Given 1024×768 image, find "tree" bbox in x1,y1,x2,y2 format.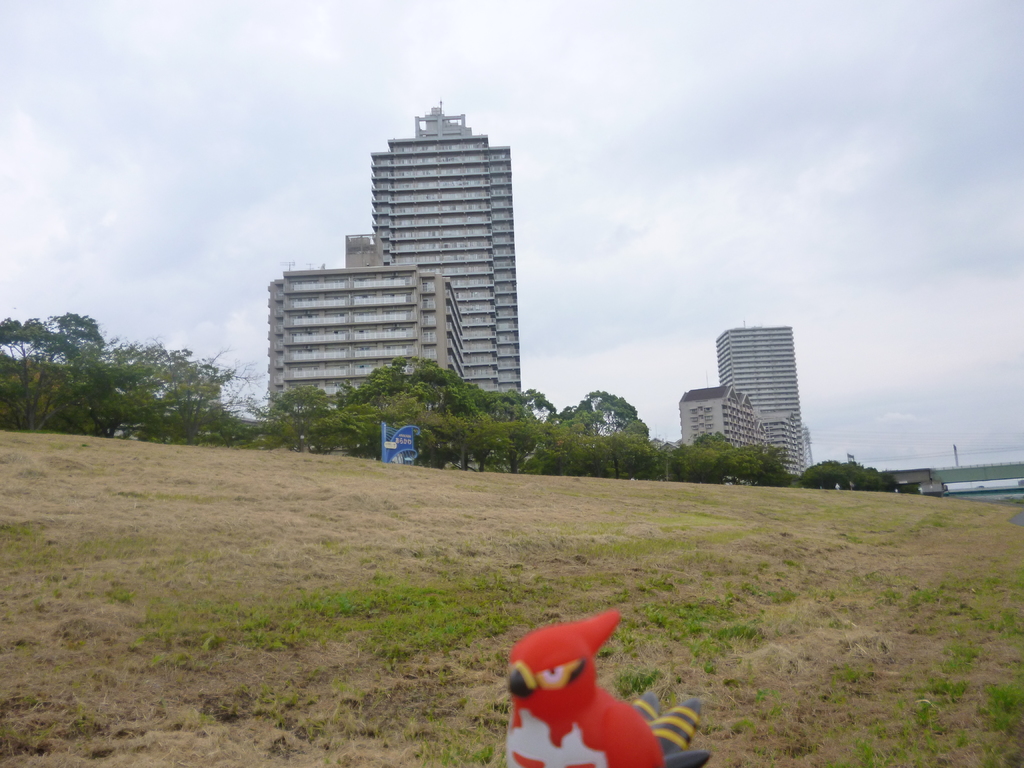
339,356,412,406.
